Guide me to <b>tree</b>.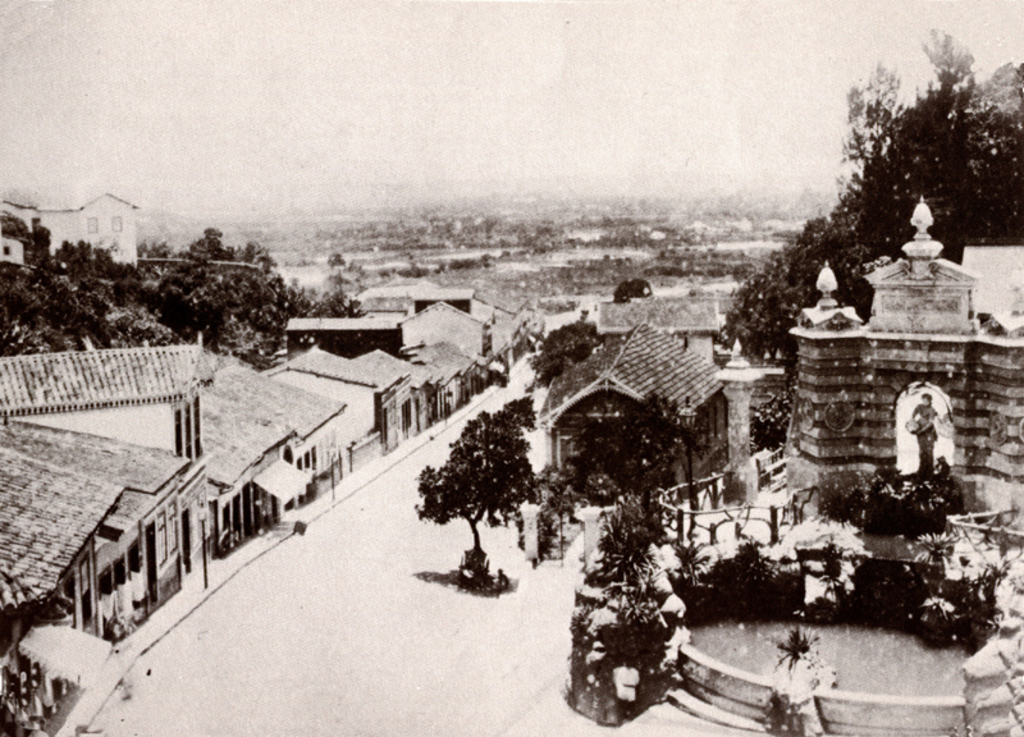
Guidance: bbox=(719, 32, 1023, 441).
